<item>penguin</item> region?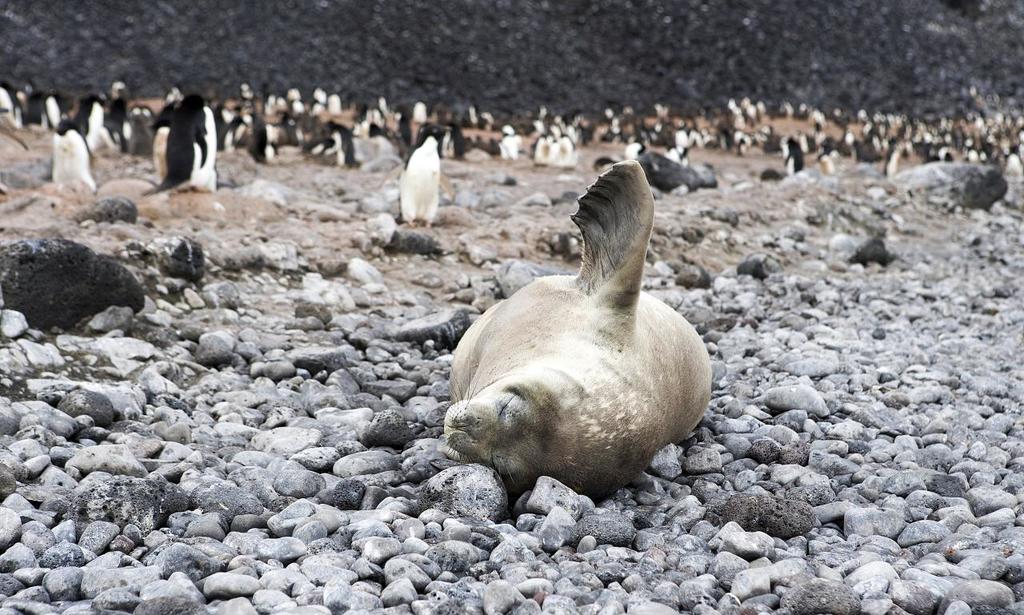
103,98,124,160
